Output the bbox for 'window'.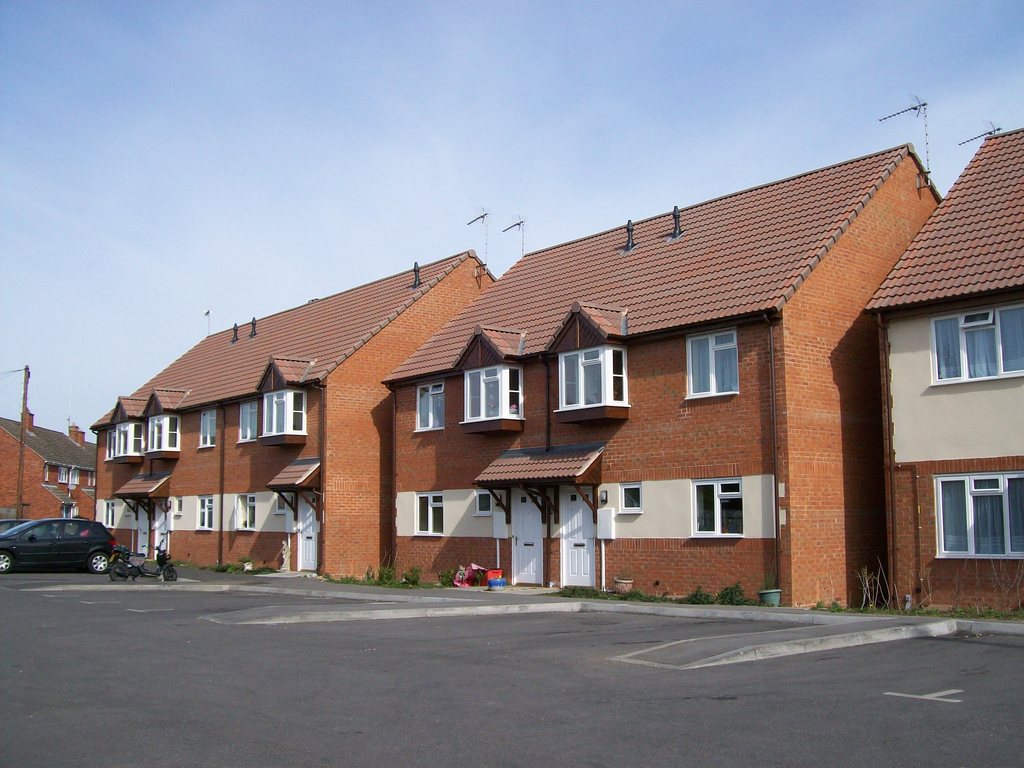
{"x1": 686, "y1": 474, "x2": 746, "y2": 536}.
